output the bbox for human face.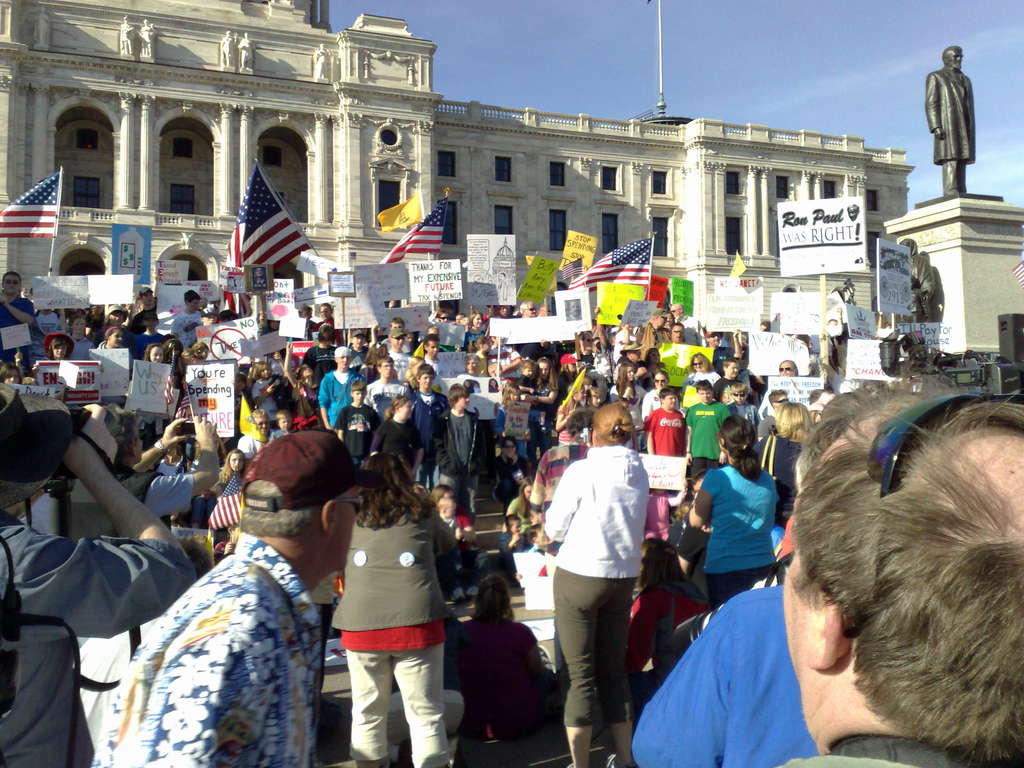
[x1=671, y1=327, x2=682, y2=339].
